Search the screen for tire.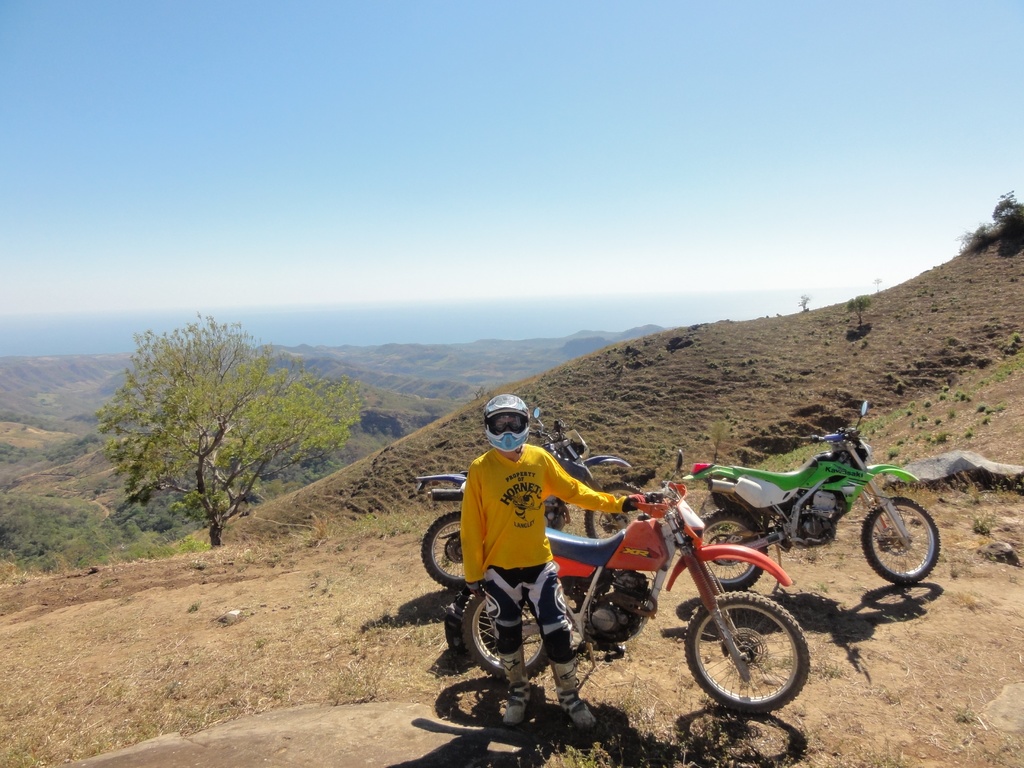
Found at l=685, t=590, r=811, b=712.
